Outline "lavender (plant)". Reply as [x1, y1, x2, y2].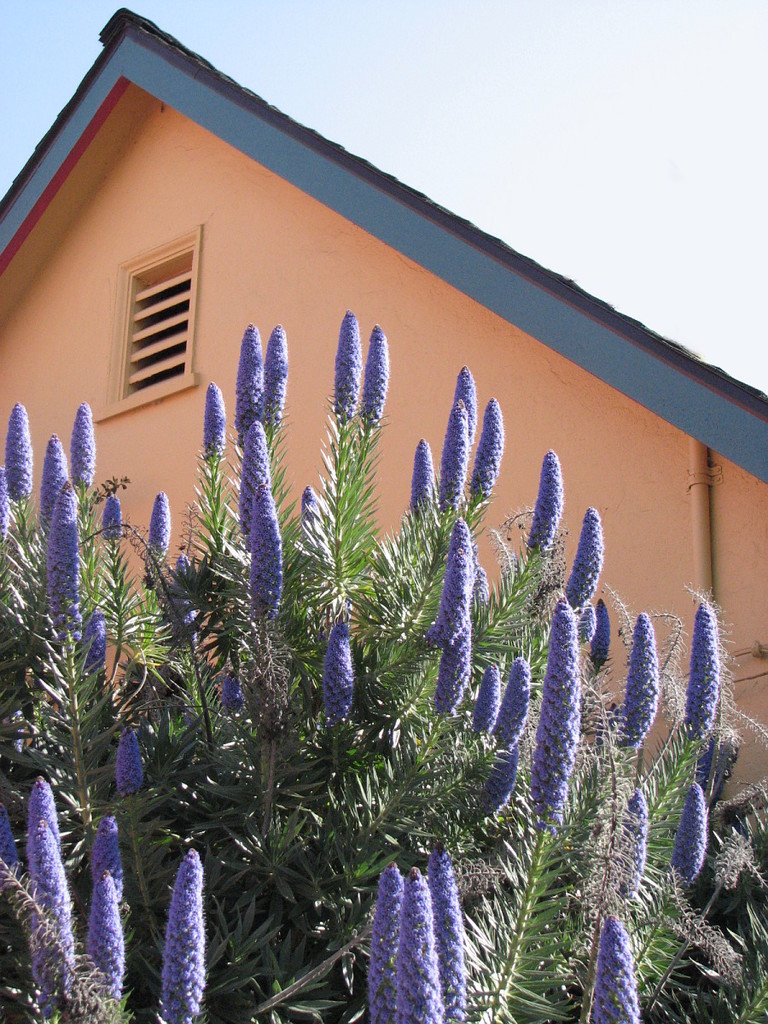
[299, 486, 348, 580].
